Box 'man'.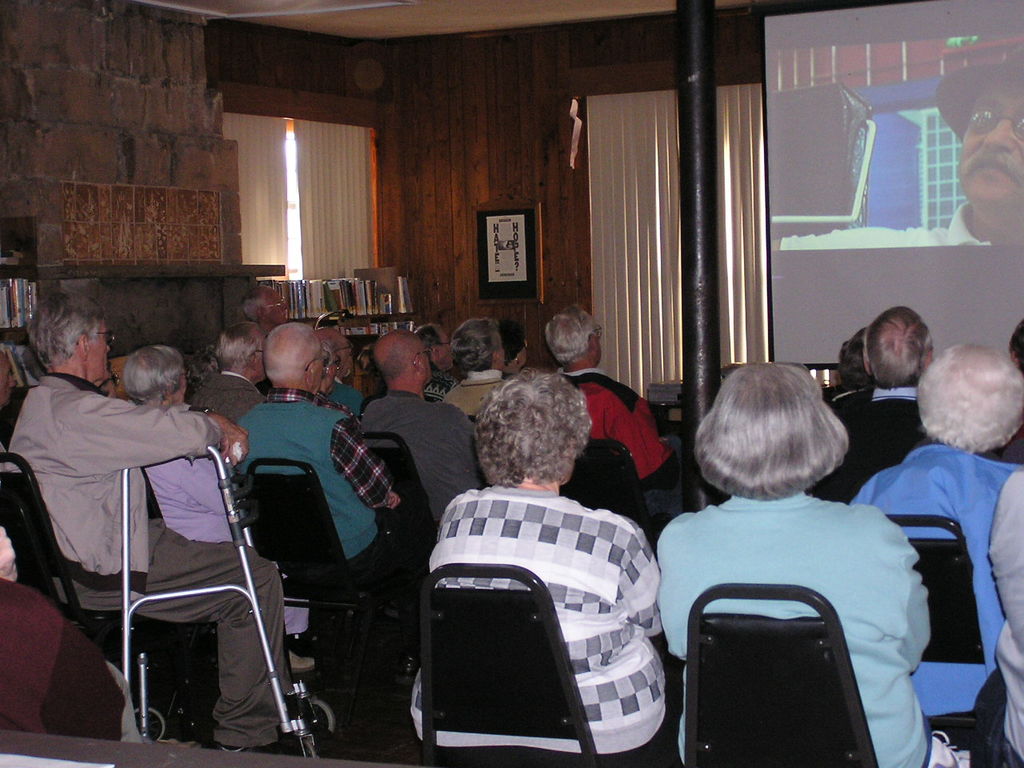
x1=237, y1=322, x2=416, y2=680.
